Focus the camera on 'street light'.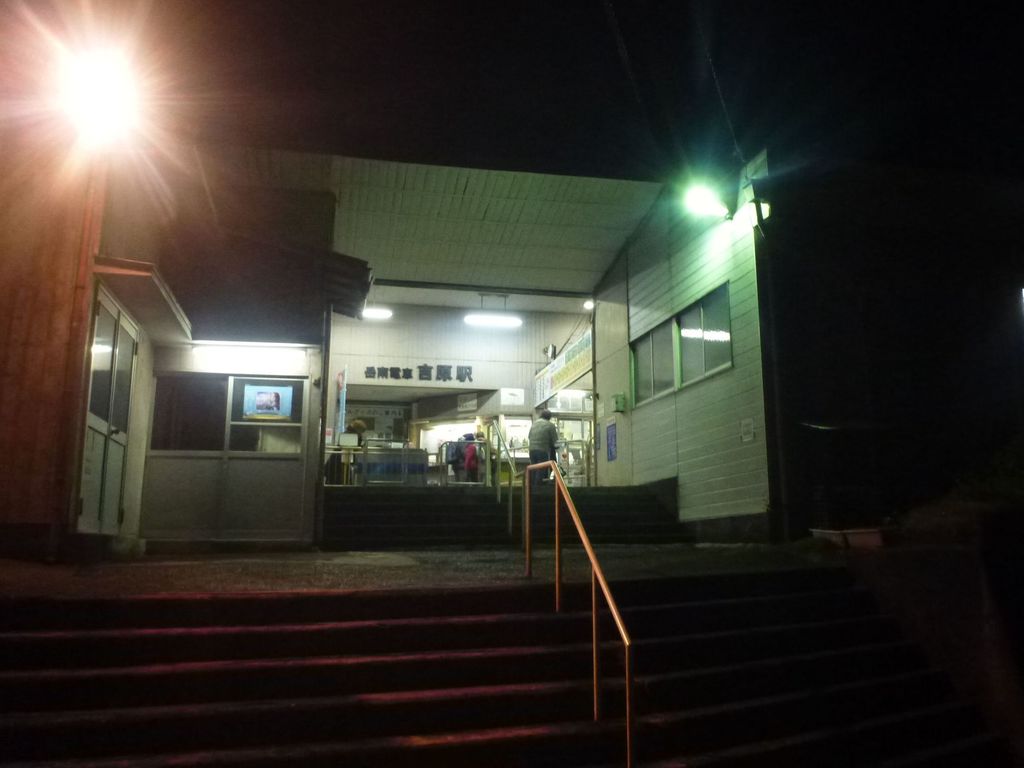
Focus region: <box>22,0,175,517</box>.
